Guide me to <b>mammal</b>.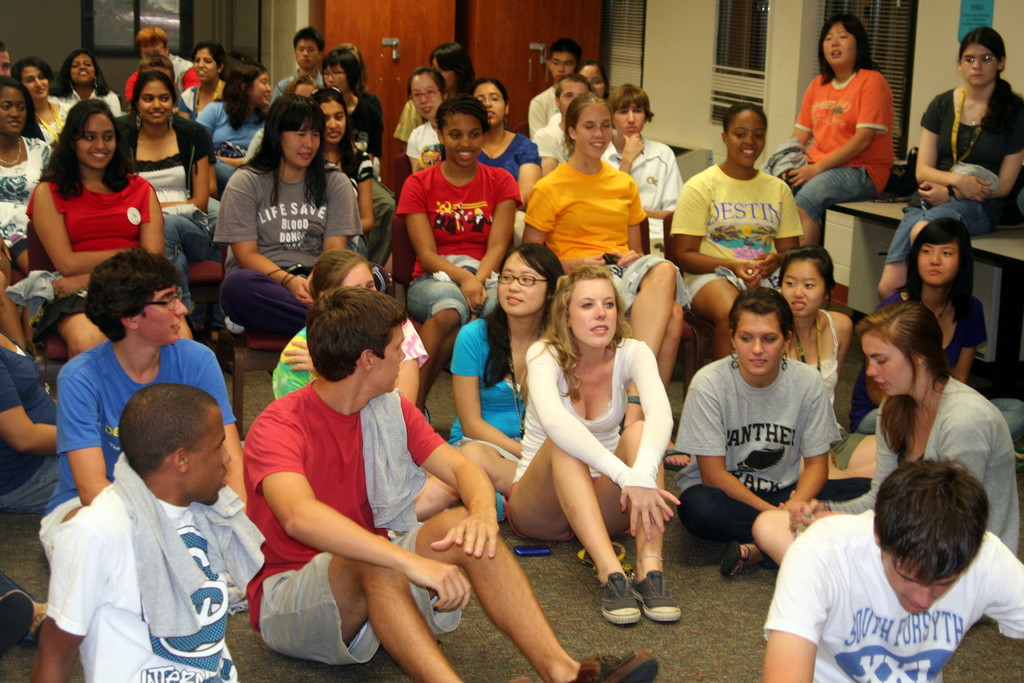
Guidance: 525 39 582 133.
